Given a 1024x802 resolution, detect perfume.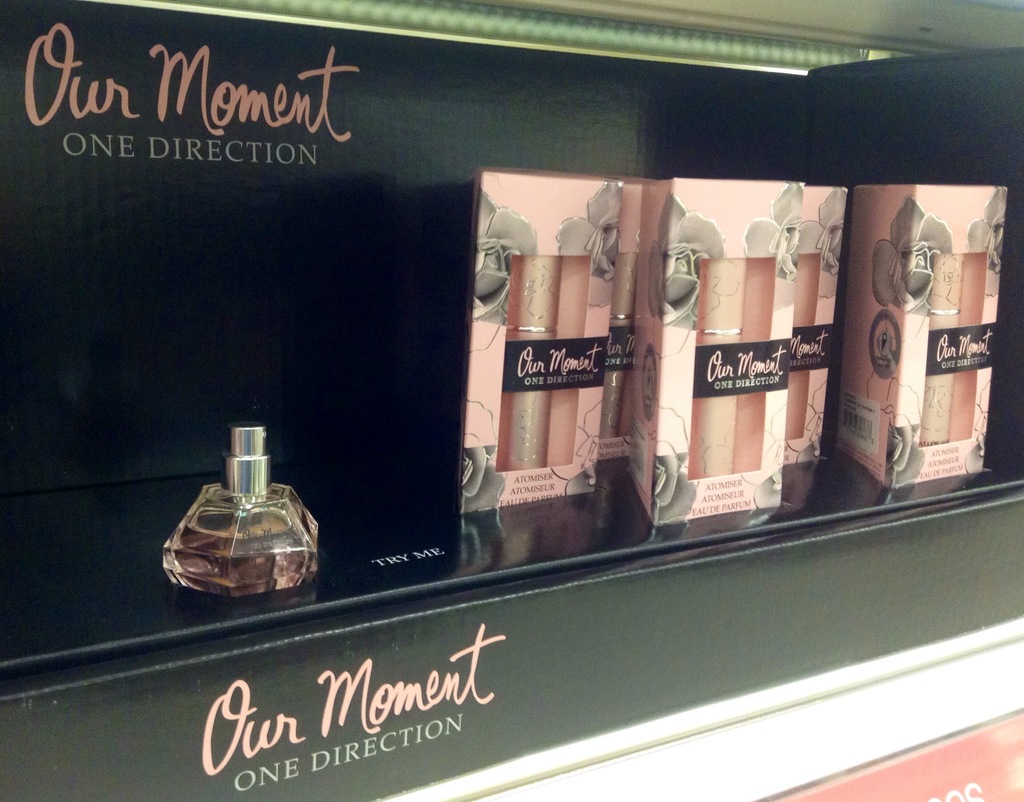
<region>162, 421, 319, 591</region>.
